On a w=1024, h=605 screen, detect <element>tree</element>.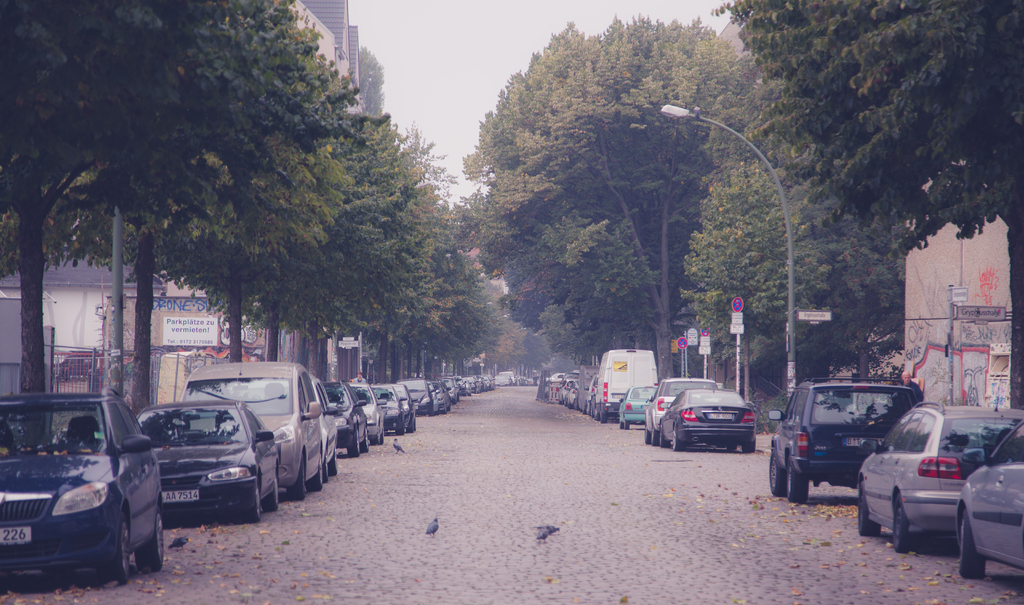
box=[708, 0, 1023, 412].
